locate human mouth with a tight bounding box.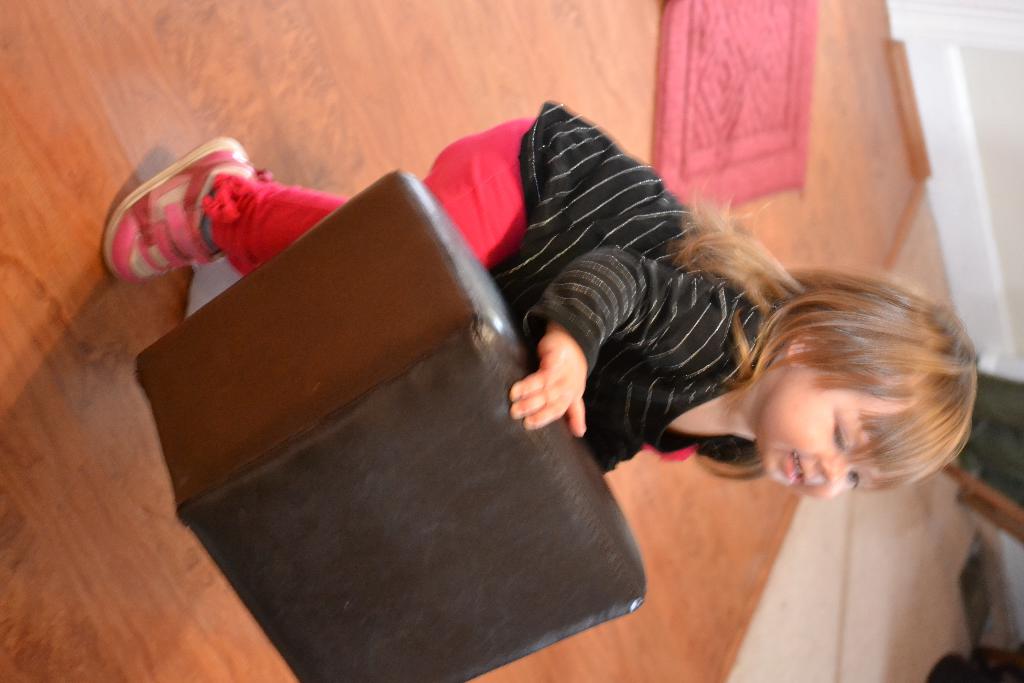
box=[792, 450, 806, 486].
